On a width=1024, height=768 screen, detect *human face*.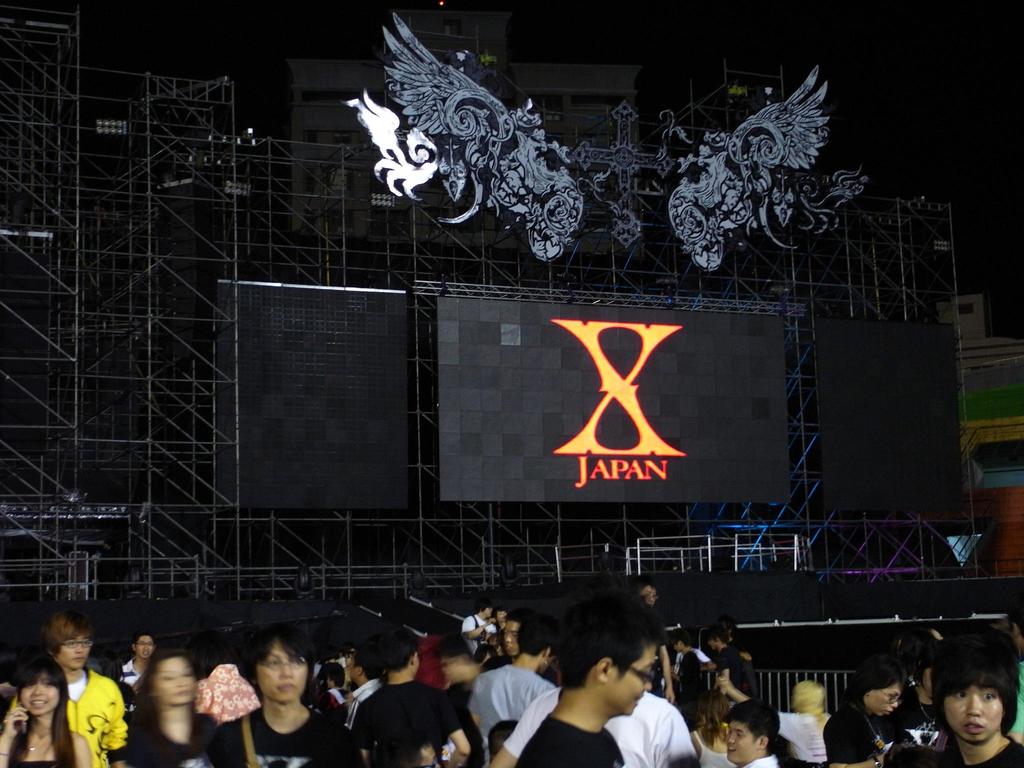
607:641:660:717.
